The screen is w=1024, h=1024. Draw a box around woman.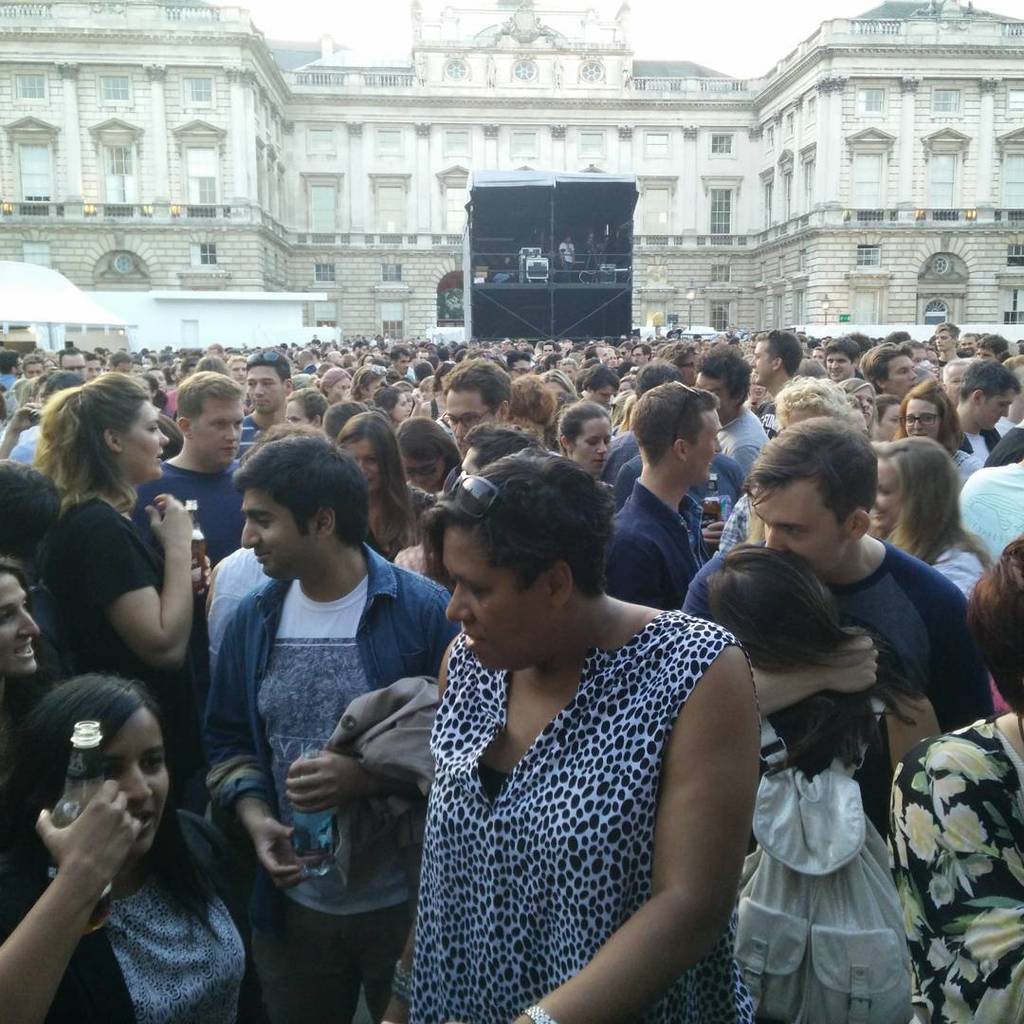
<bbox>0, 676, 258, 1023</bbox>.
